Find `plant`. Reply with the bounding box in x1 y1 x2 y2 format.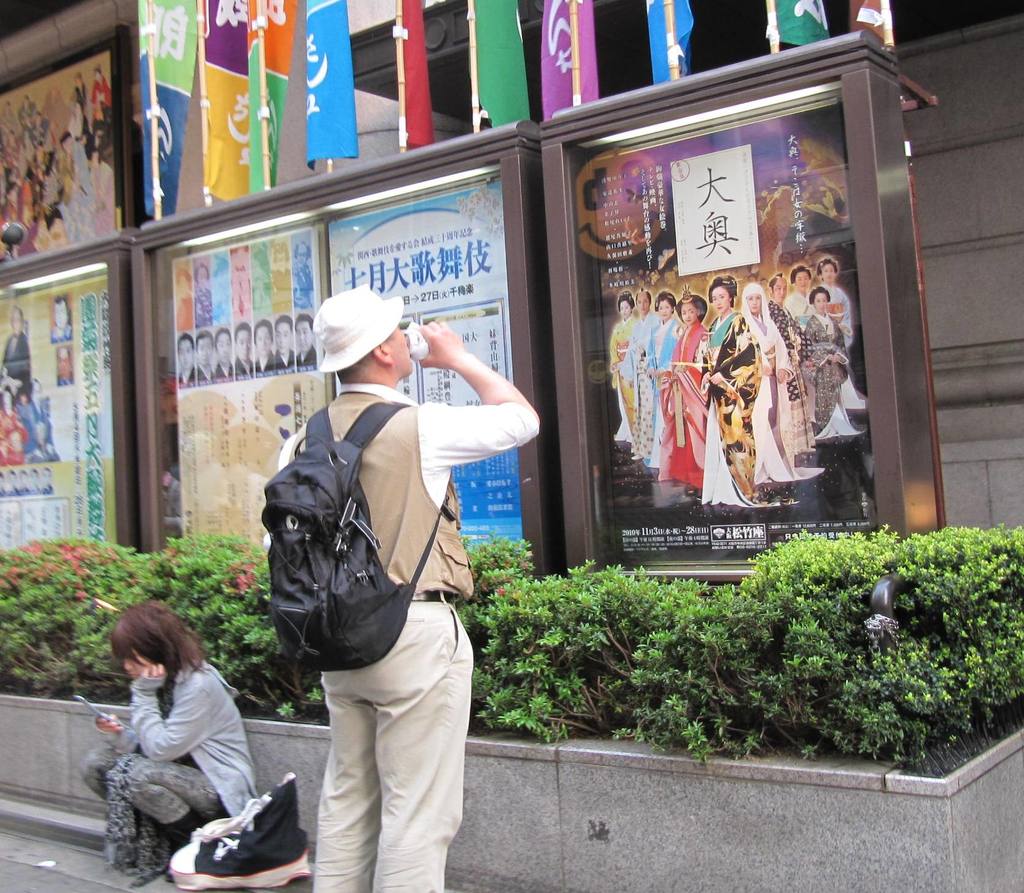
744 523 1023 751.
